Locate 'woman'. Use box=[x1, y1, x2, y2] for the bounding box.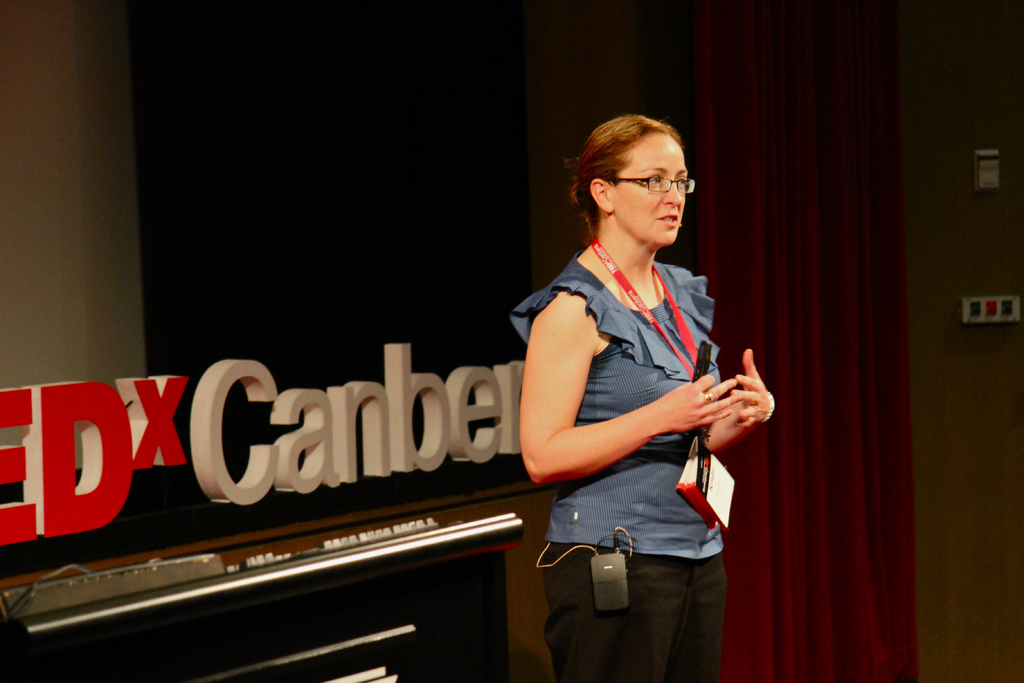
box=[504, 114, 780, 682].
